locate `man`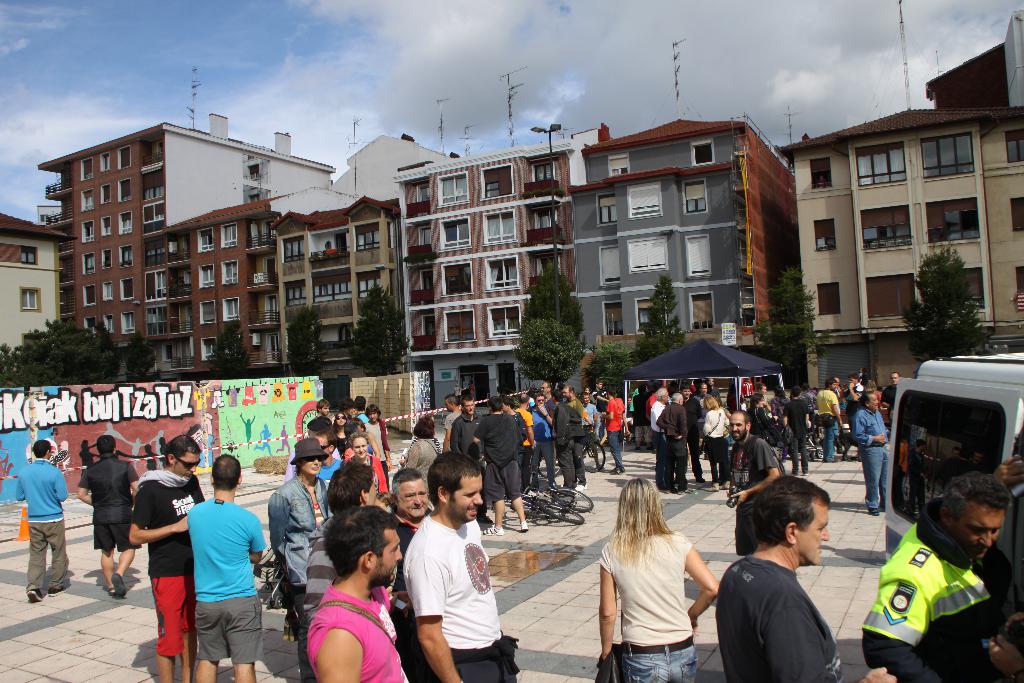
left=853, top=393, right=890, bottom=516
